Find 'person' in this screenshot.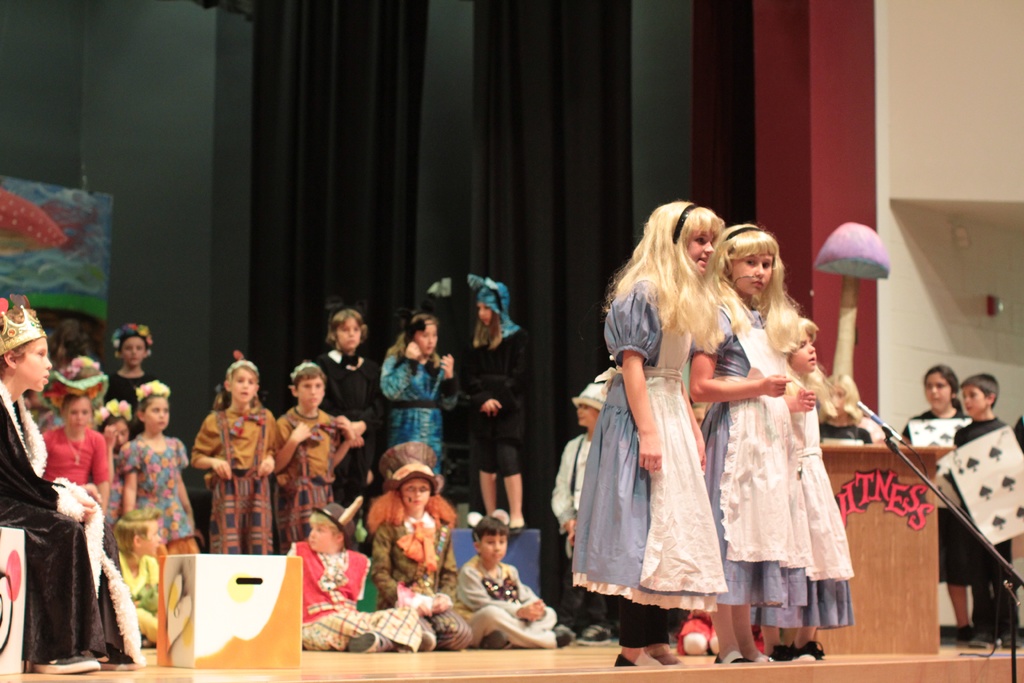
The bounding box for 'person' is box(951, 368, 1023, 652).
